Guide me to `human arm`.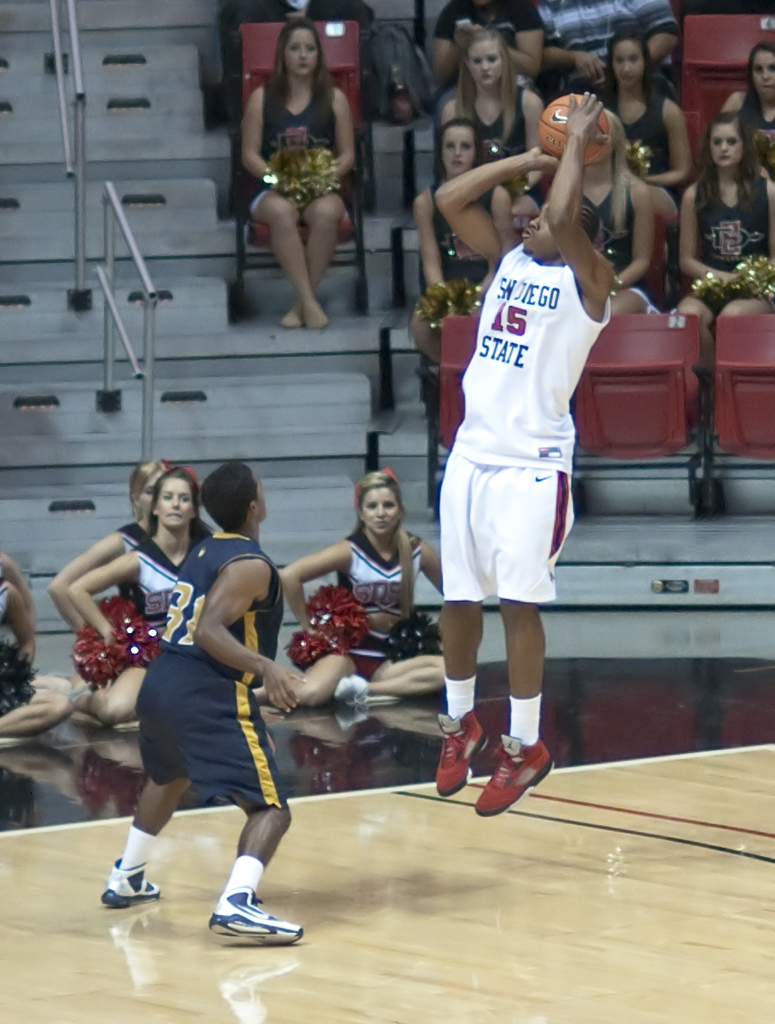
Guidance: x1=192, y1=540, x2=299, y2=728.
